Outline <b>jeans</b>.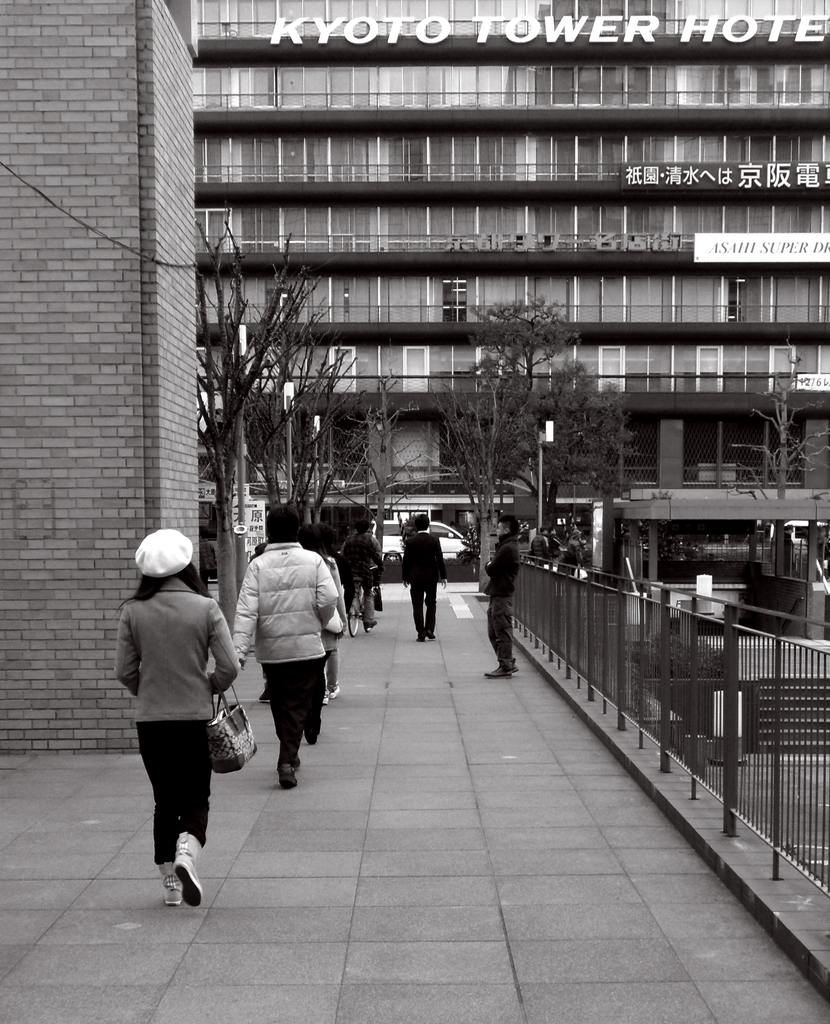
Outline: (480, 596, 529, 682).
